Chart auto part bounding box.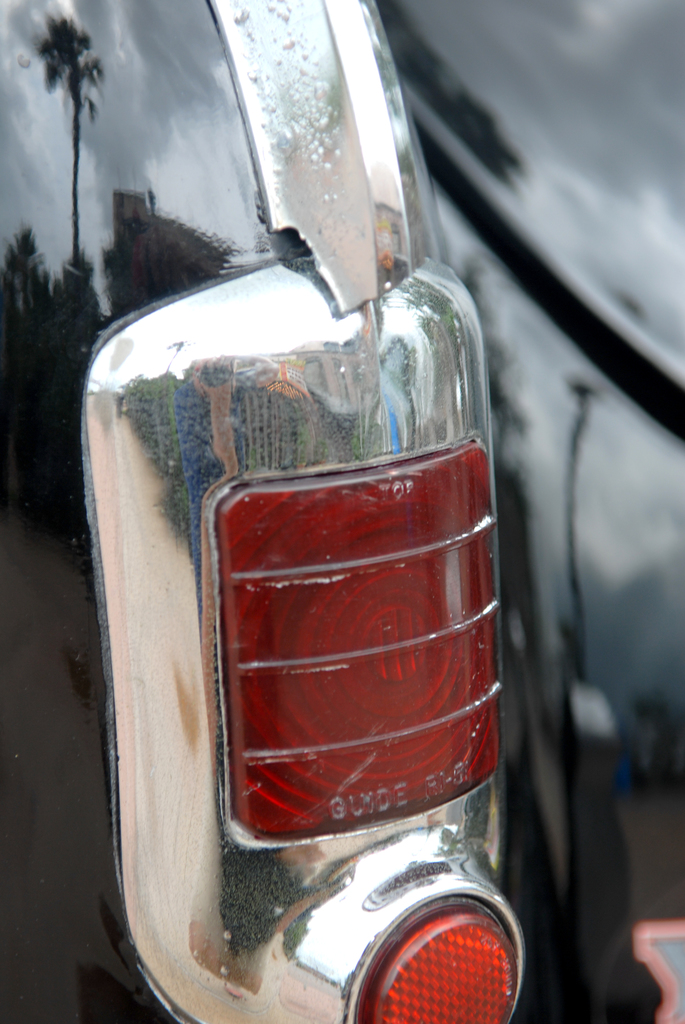
Charted: x1=1, y1=0, x2=684, y2=1023.
